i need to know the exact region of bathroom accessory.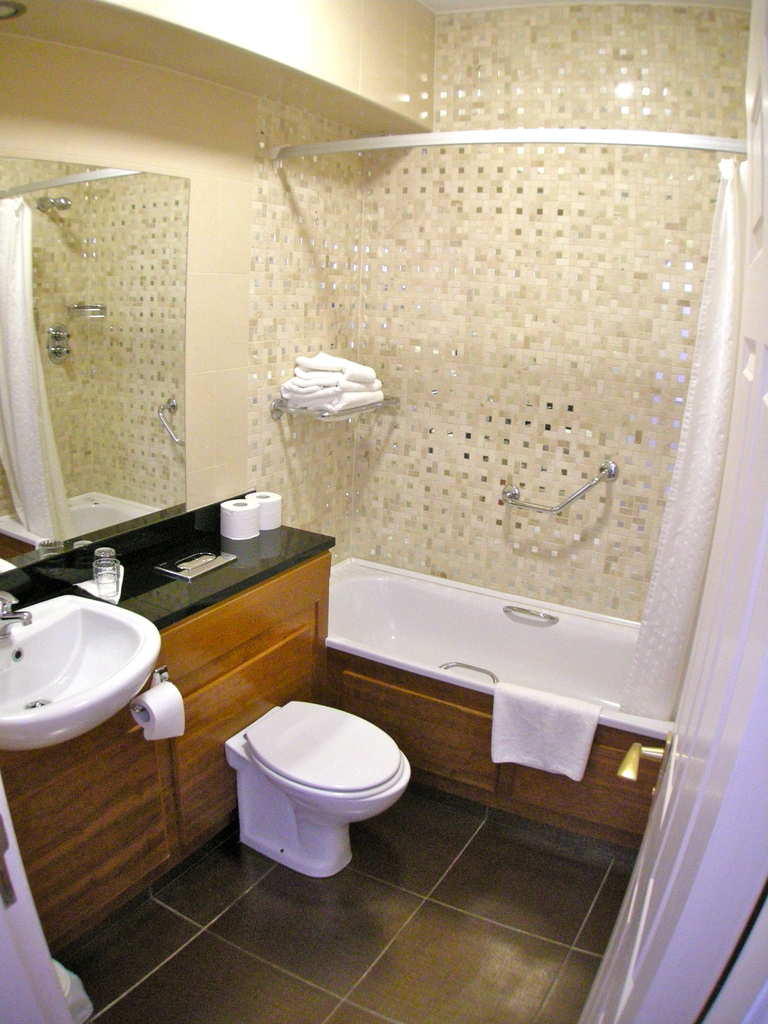
Region: box(0, 591, 32, 638).
